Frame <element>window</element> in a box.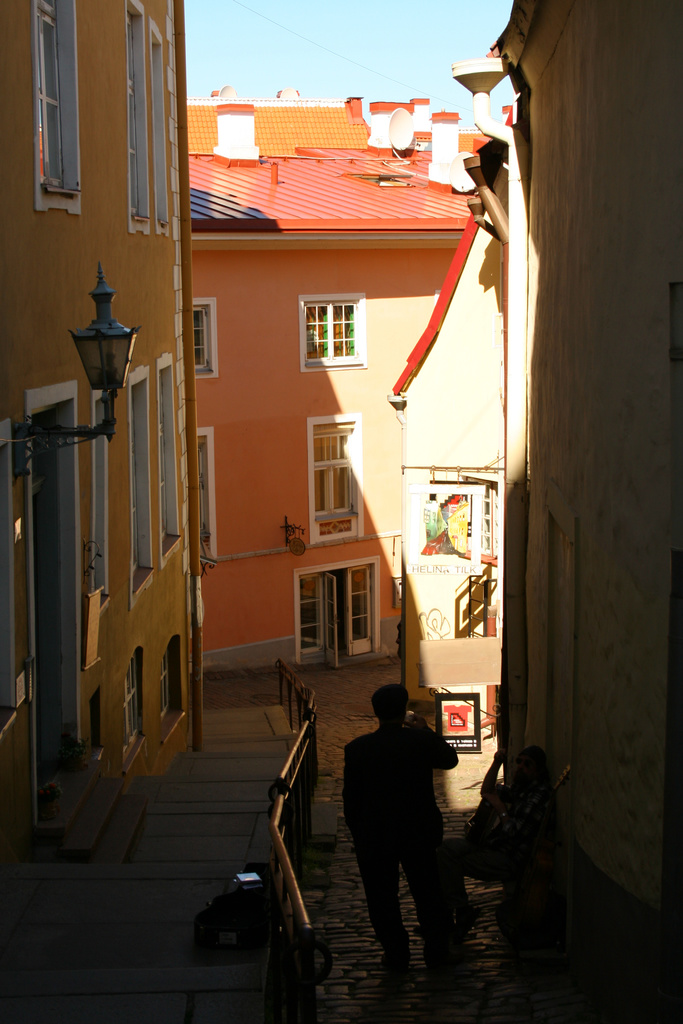
<region>288, 551, 401, 660</region>.
